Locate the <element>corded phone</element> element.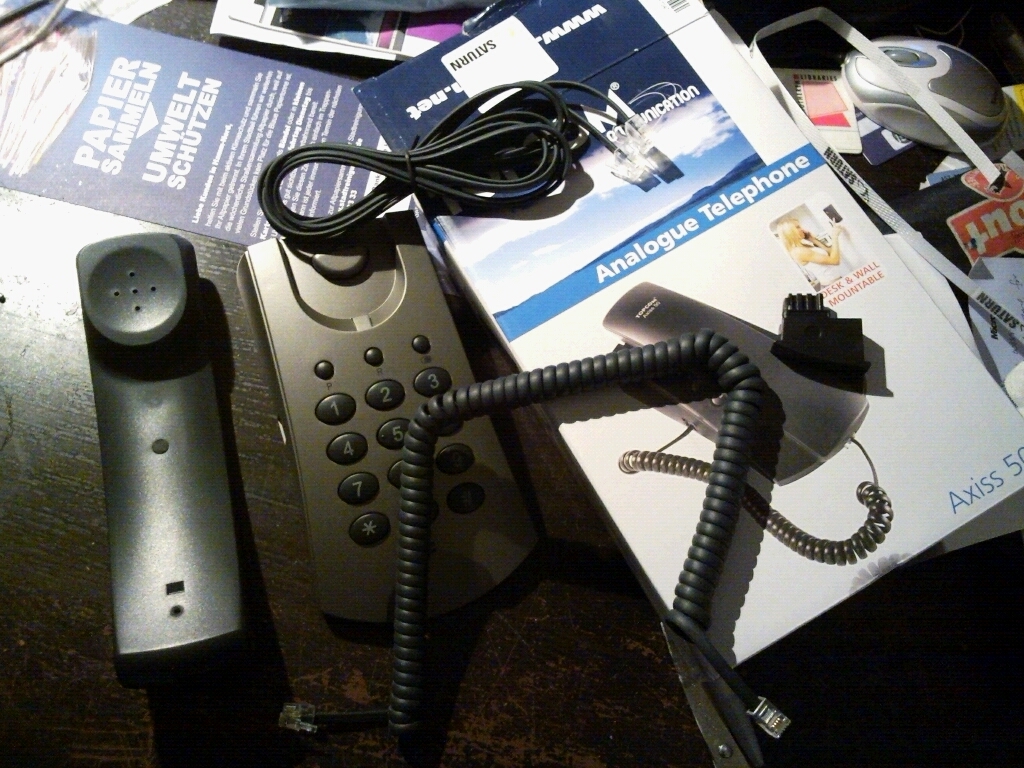
Element bbox: (x1=72, y1=240, x2=240, y2=659).
